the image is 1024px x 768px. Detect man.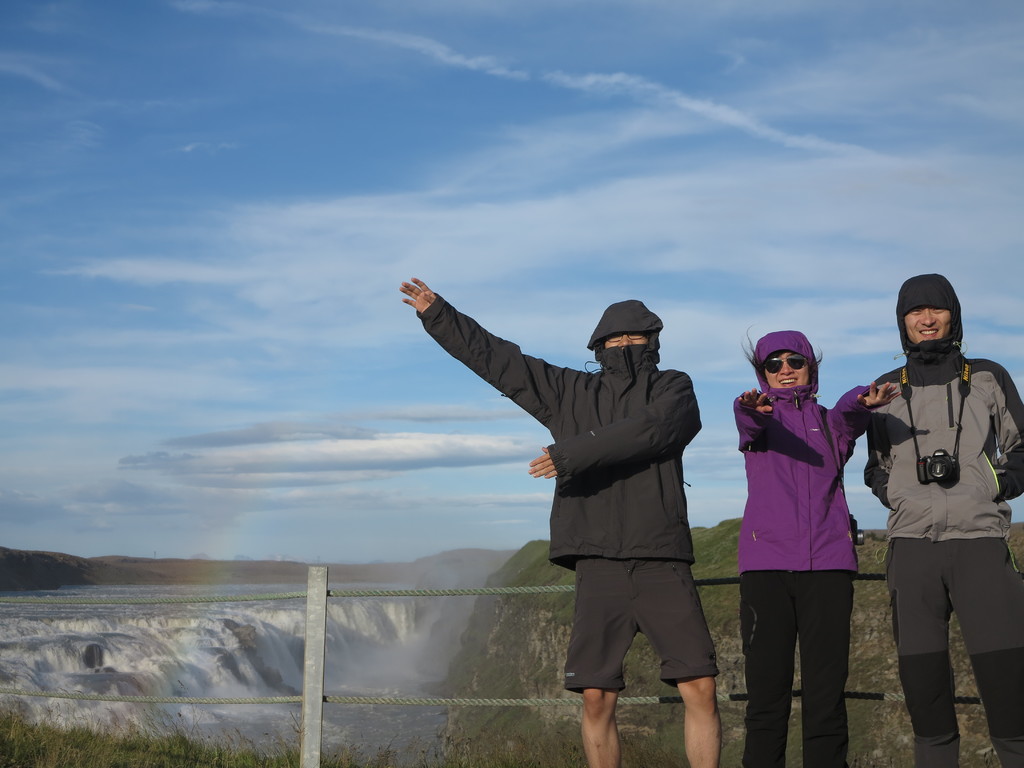
Detection: 855,271,1016,764.
